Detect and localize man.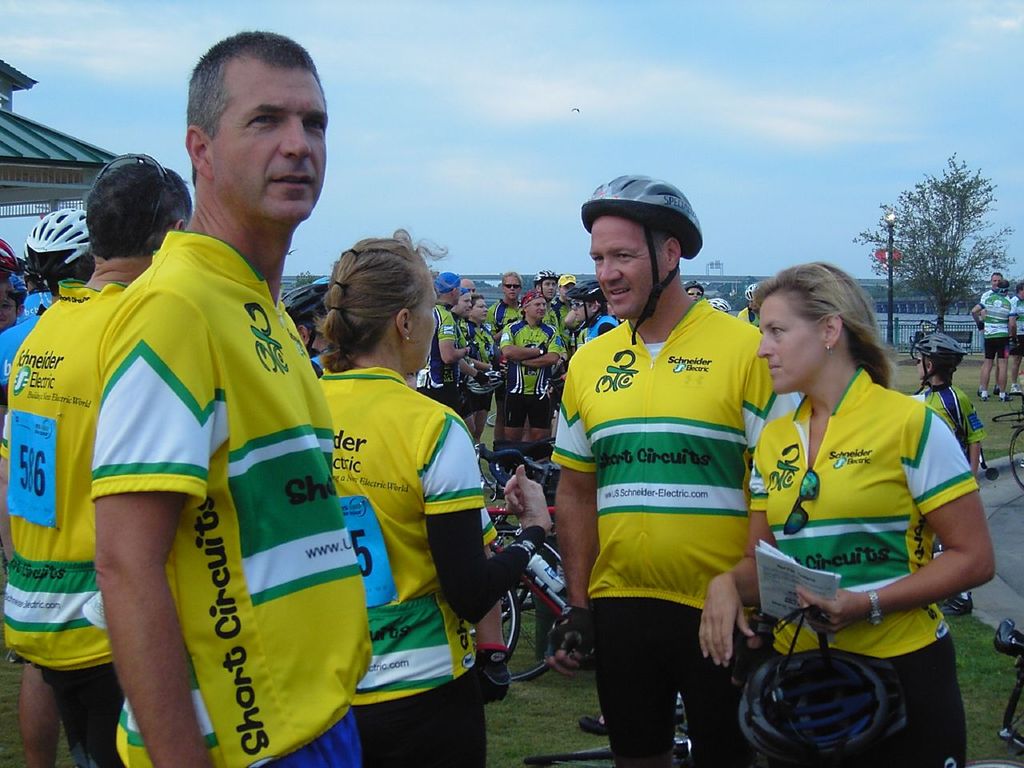
Localized at <region>94, 32, 374, 767</region>.
